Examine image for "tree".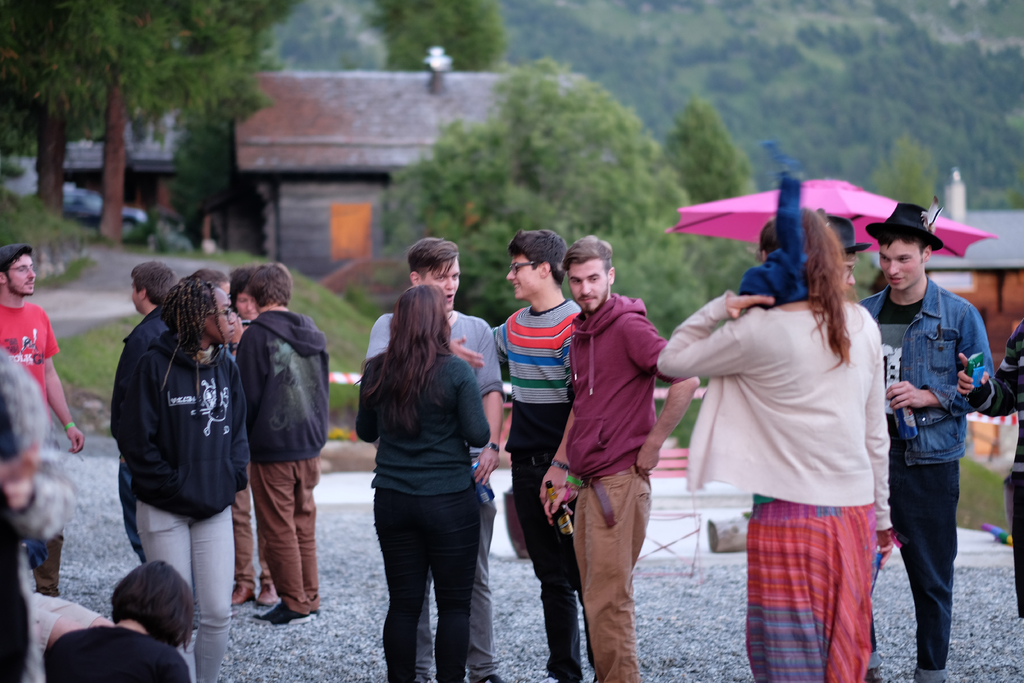
Examination result: {"left": 971, "top": 183, "right": 1023, "bottom": 210}.
